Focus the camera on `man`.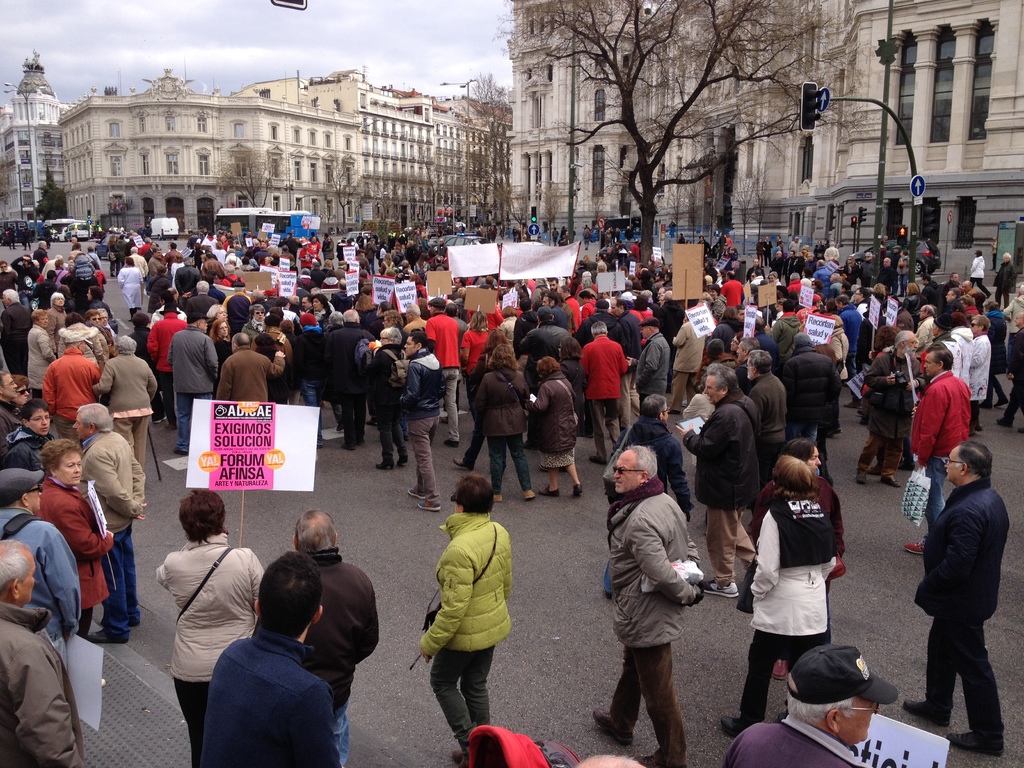
Focus region: 40, 335, 109, 446.
